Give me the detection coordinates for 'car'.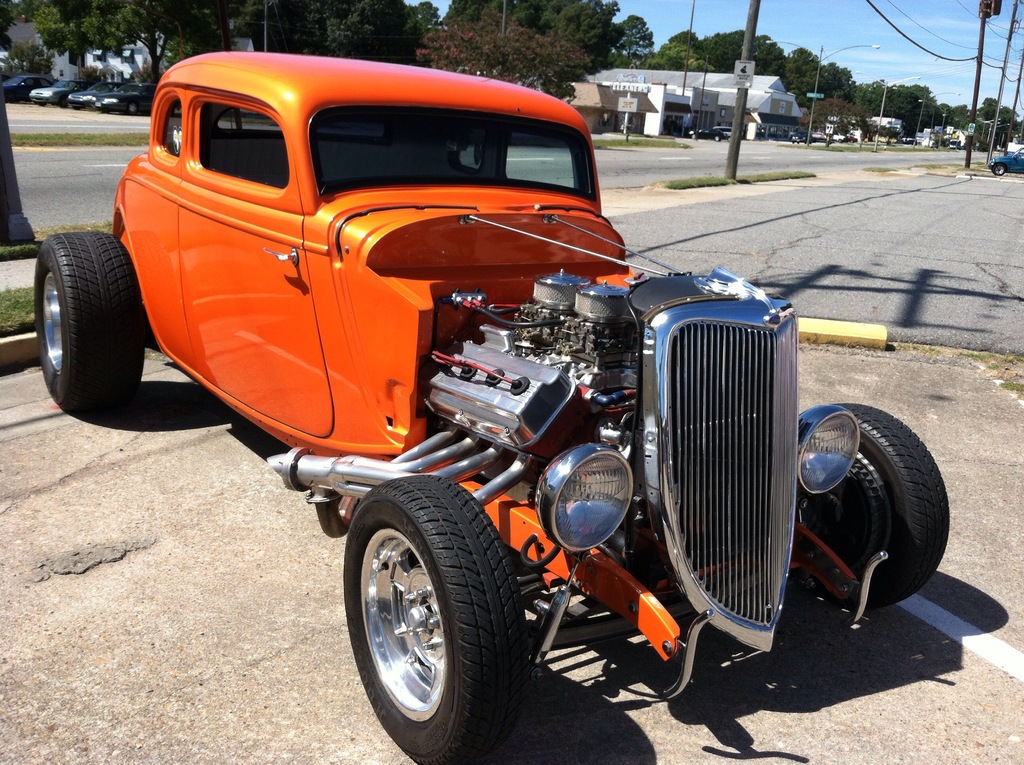
rect(990, 139, 1023, 173).
